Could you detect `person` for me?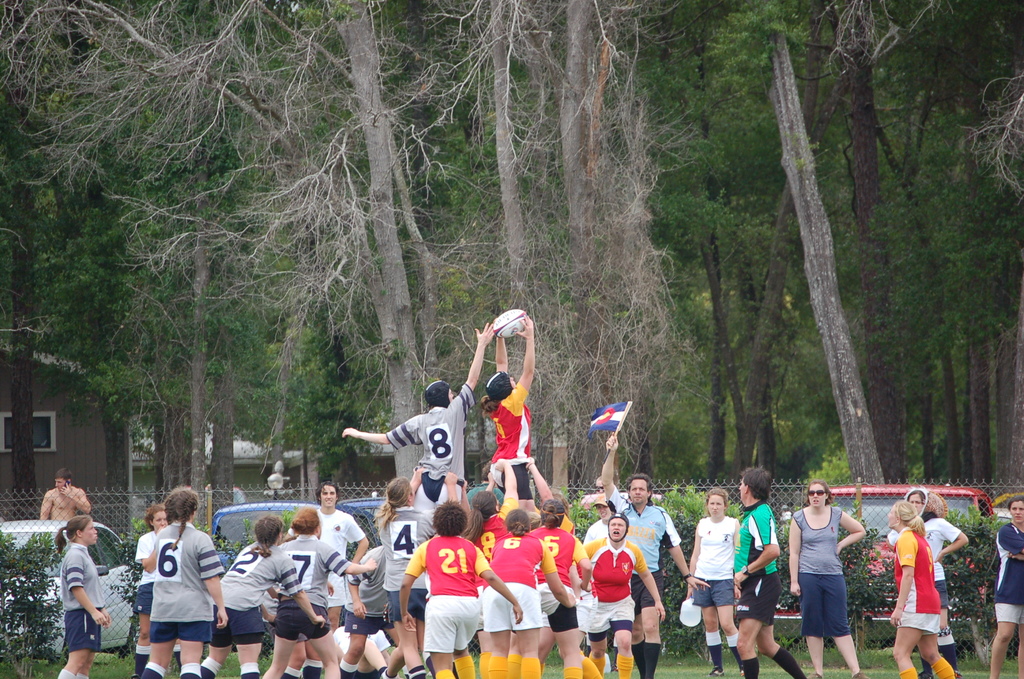
Detection result: [left=394, top=495, right=519, bottom=678].
